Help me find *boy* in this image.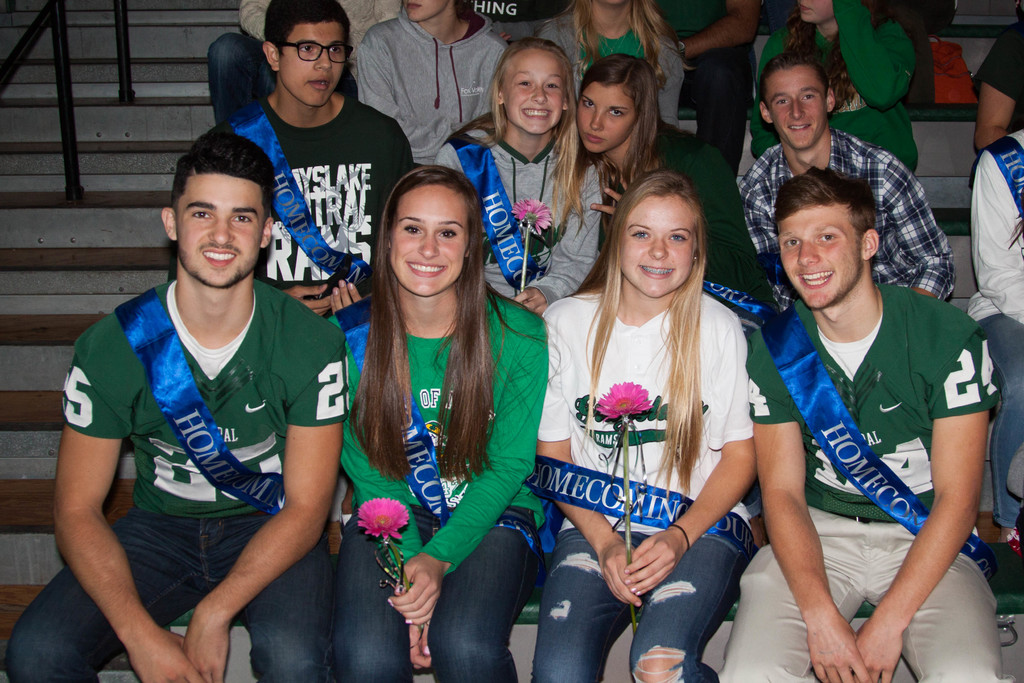
Found it: box(739, 37, 945, 297).
